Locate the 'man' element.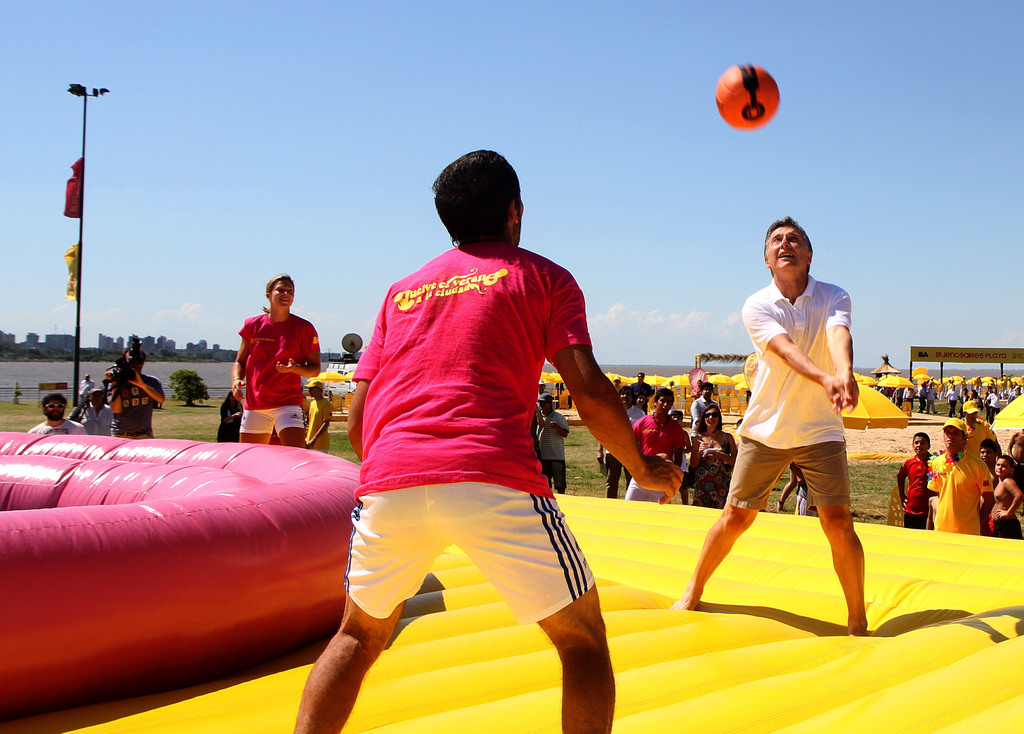
Element bbox: 204 383 242 445.
